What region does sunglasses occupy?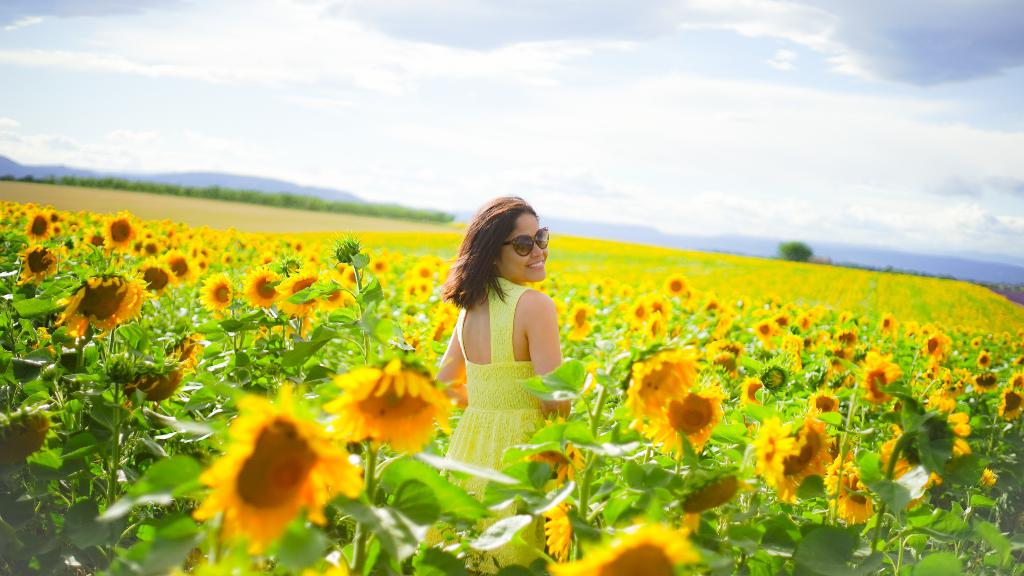
[499, 228, 551, 258].
